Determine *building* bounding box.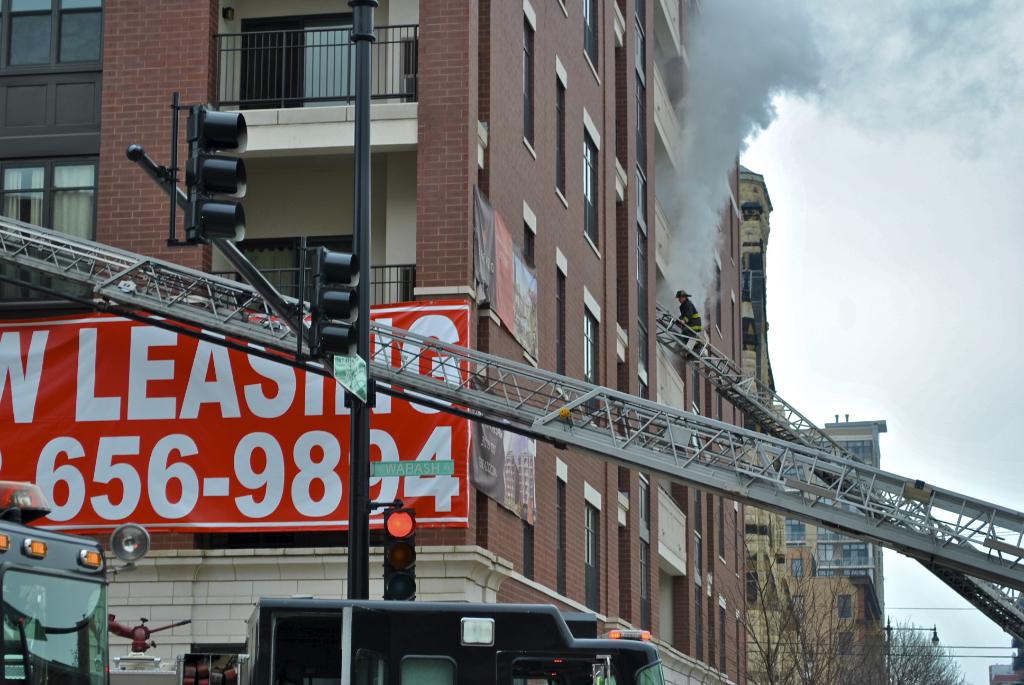
Determined: region(0, 0, 747, 684).
